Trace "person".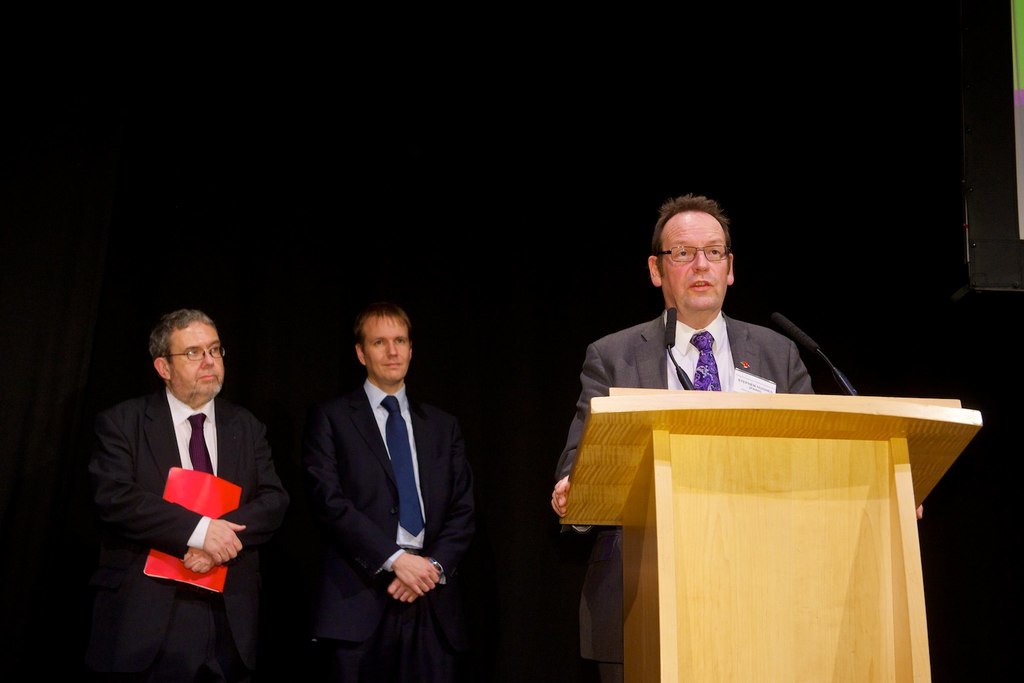
Traced to region(86, 311, 296, 682).
